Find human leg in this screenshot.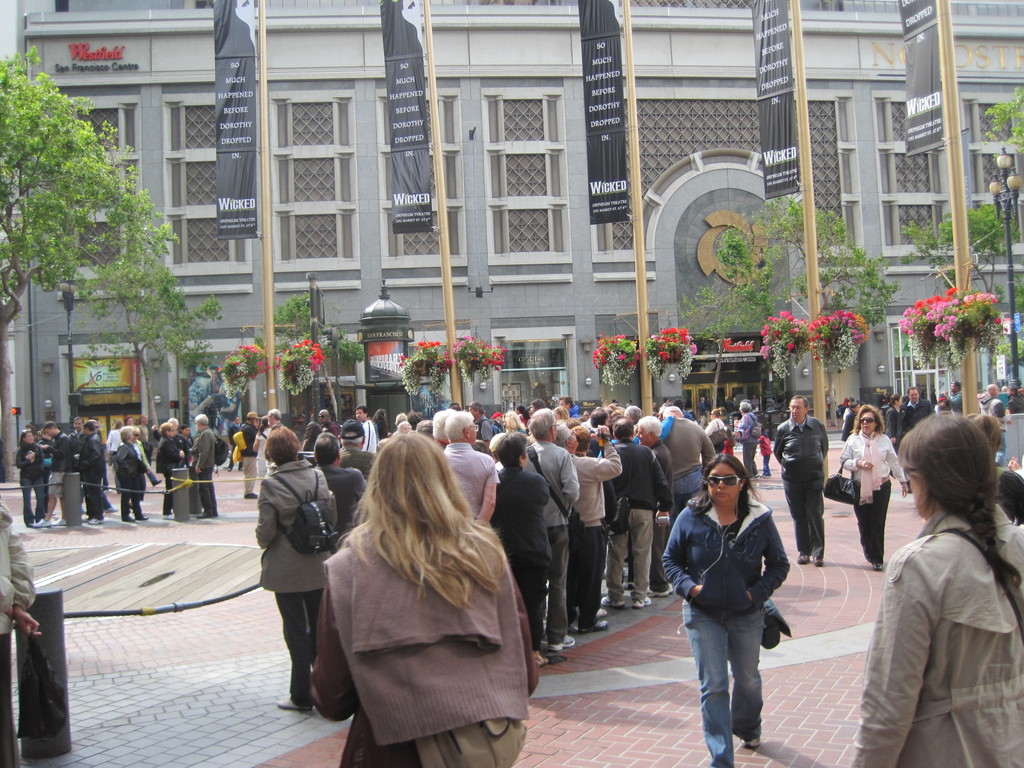
The bounding box for human leg is select_region(788, 478, 824, 564).
